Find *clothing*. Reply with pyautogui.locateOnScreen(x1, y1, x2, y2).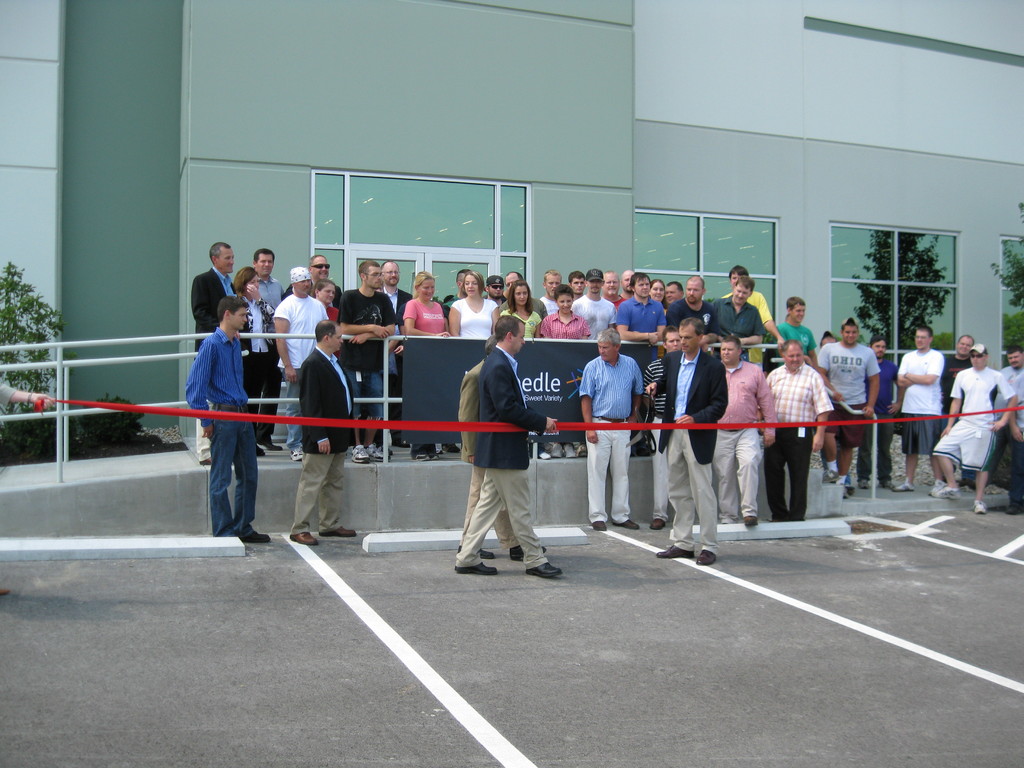
pyautogui.locateOnScreen(180, 322, 271, 540).
